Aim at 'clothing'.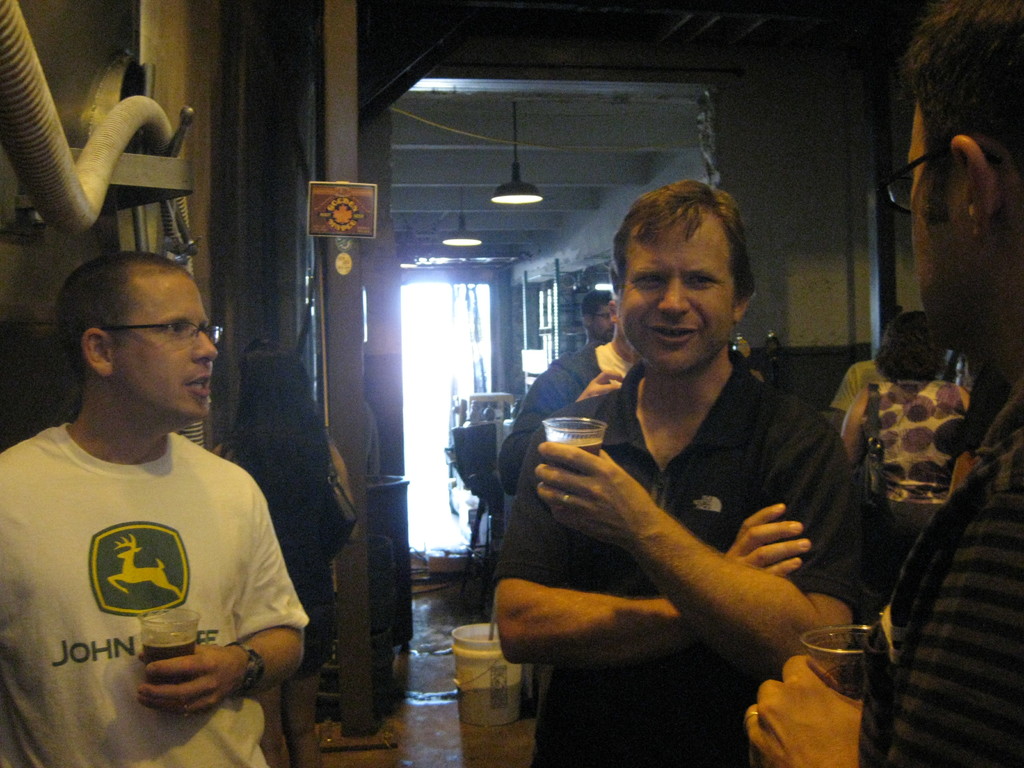
Aimed at BBox(835, 351, 888, 412).
